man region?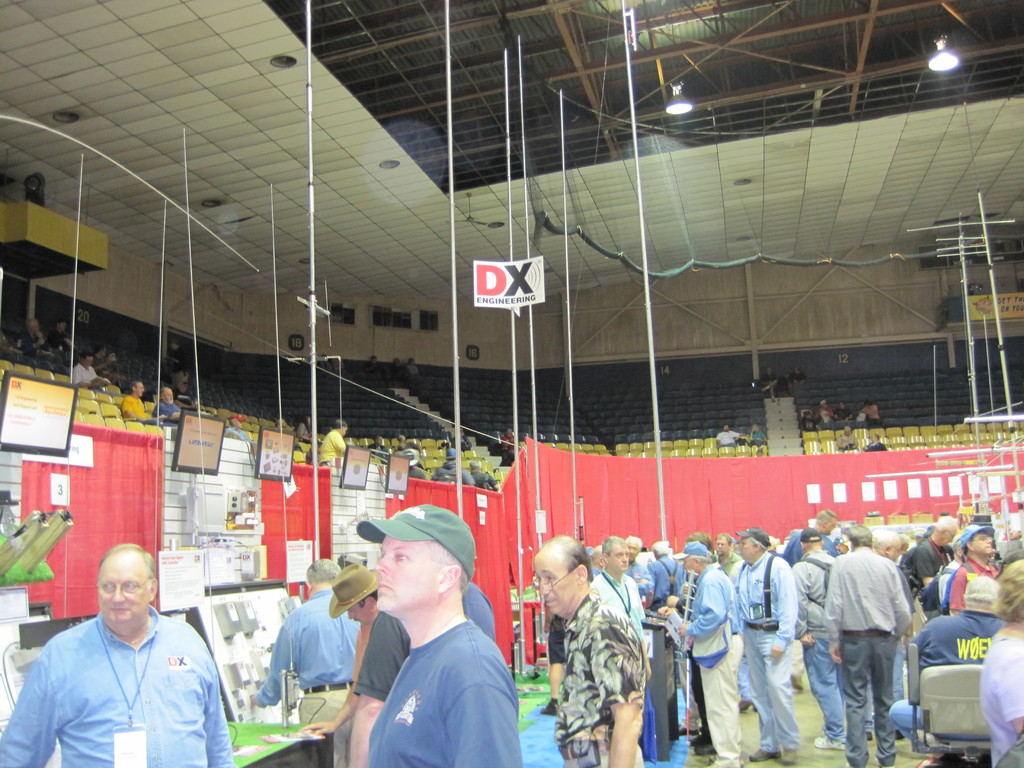
{"left": 593, "top": 532, "right": 648, "bottom": 635}
